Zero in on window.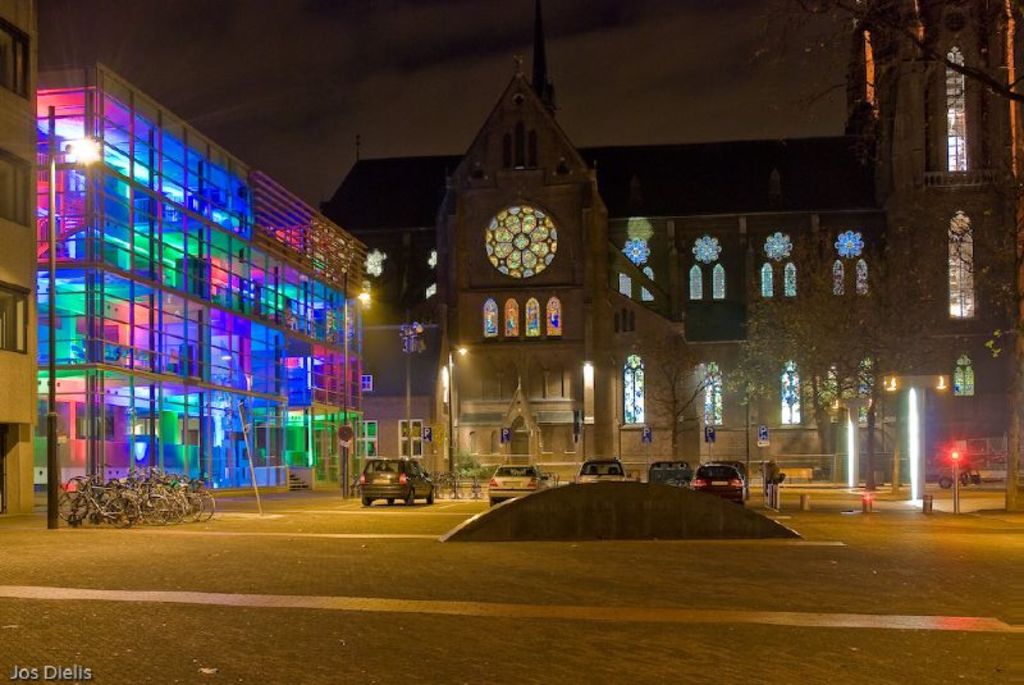
Zeroed in: {"left": 0, "top": 15, "right": 36, "bottom": 104}.
